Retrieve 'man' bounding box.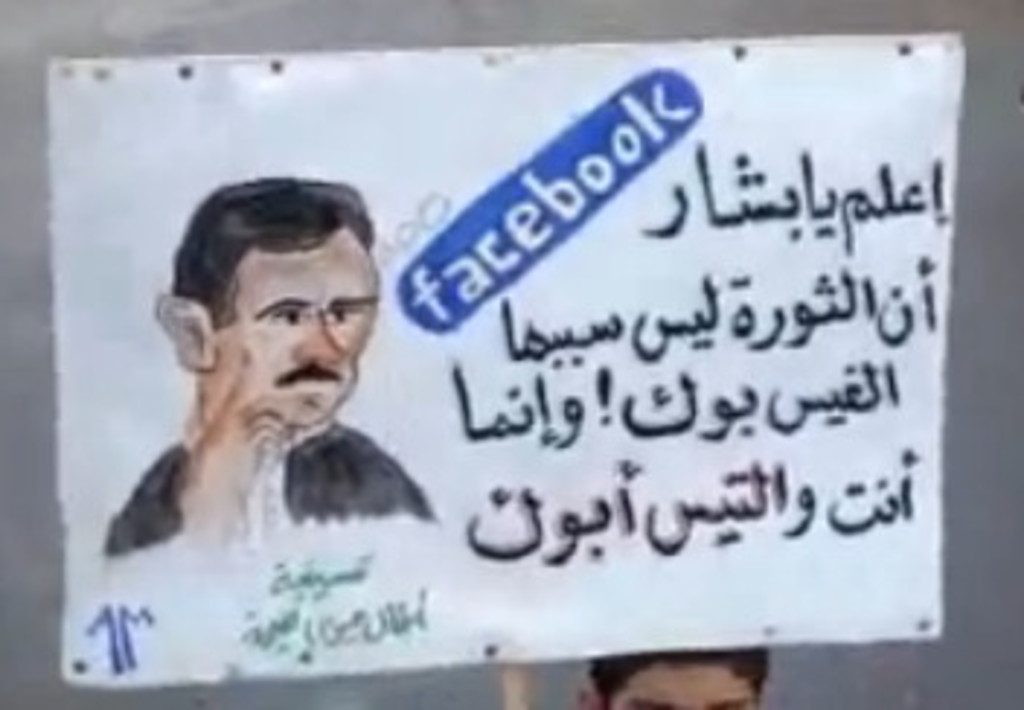
Bounding box: box=[579, 643, 771, 707].
